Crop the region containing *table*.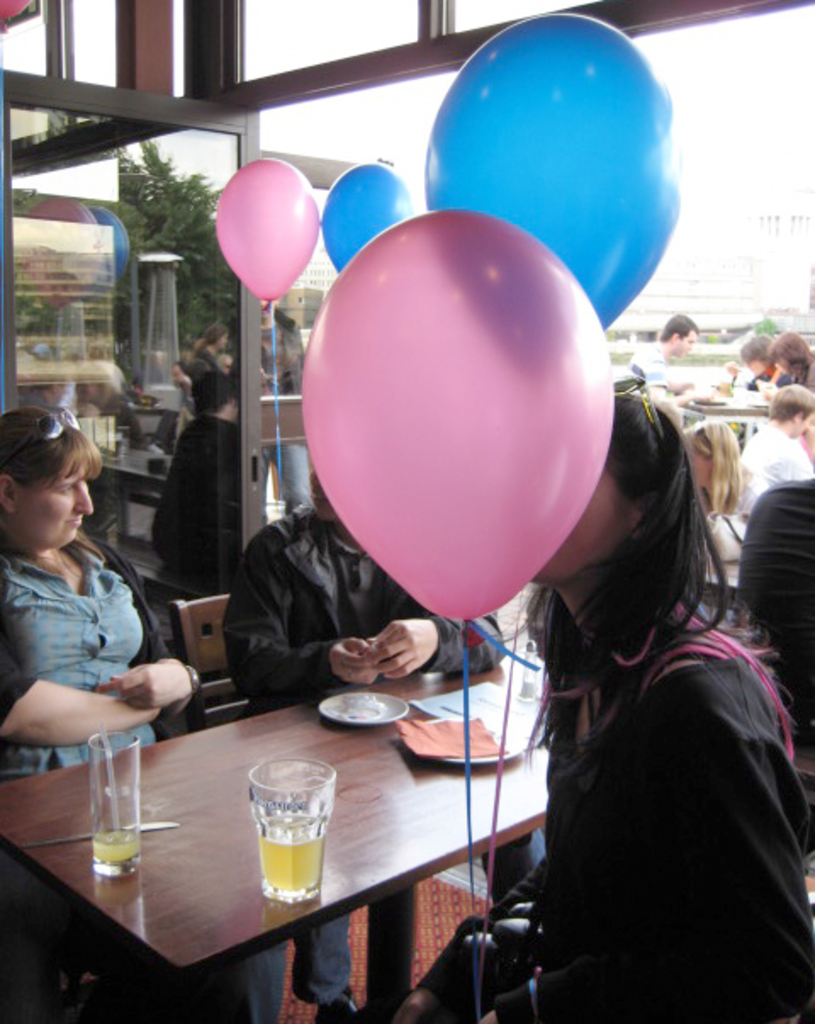
Crop region: <region>19, 637, 564, 1017</region>.
